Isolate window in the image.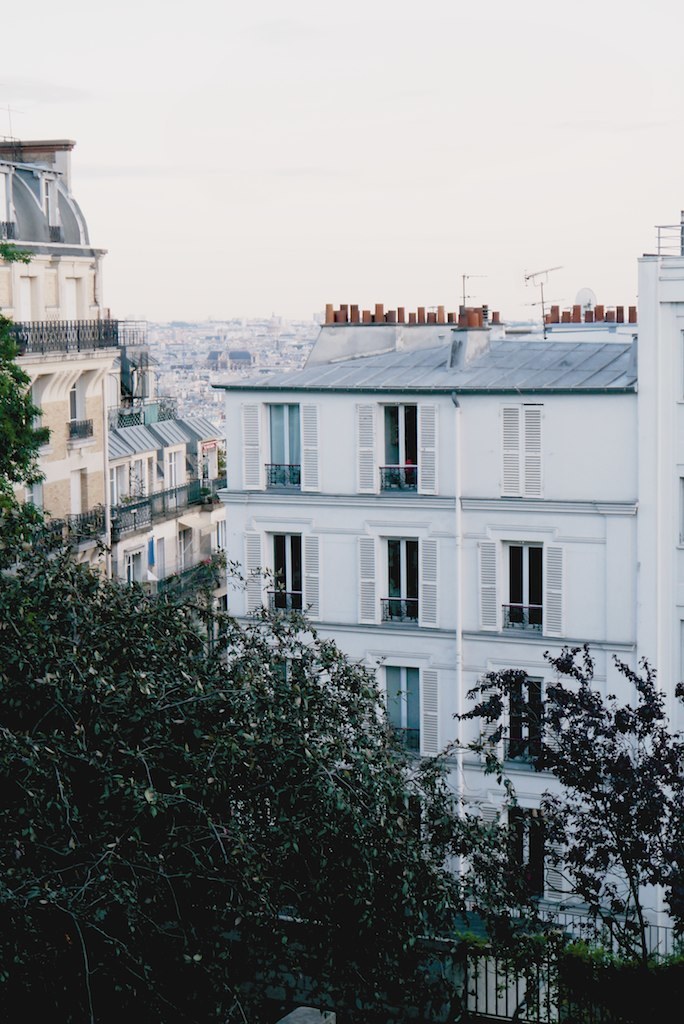
Isolated region: <bbox>129, 560, 135, 586</bbox>.
